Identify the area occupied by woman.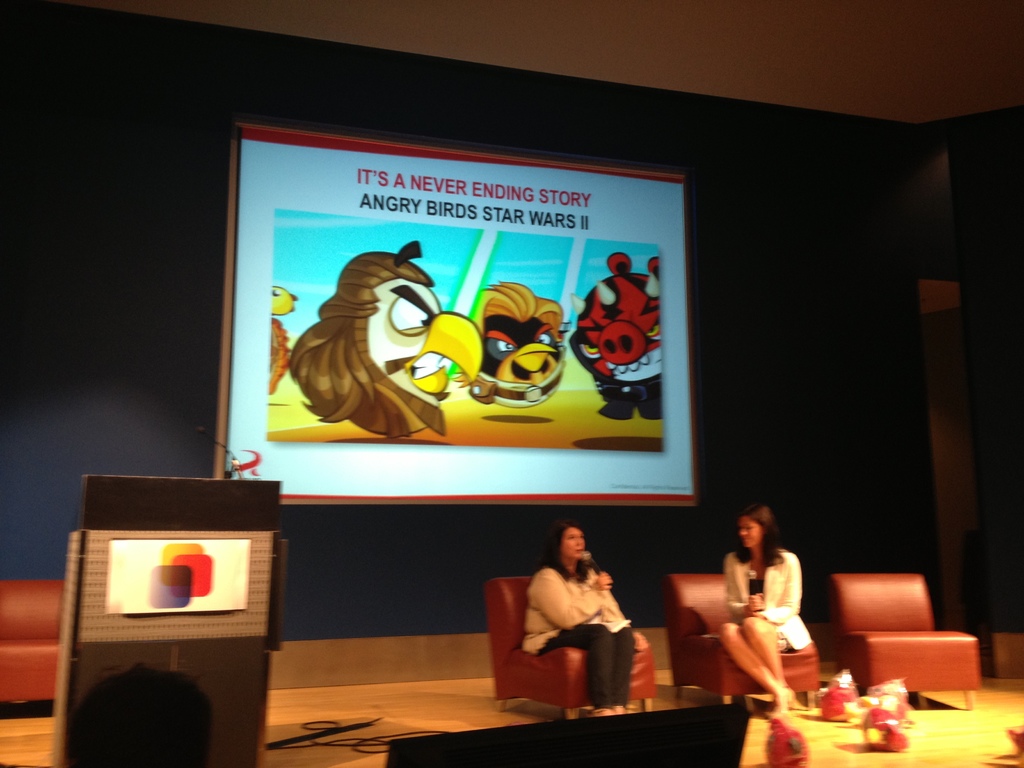
Area: 718/504/803/721.
